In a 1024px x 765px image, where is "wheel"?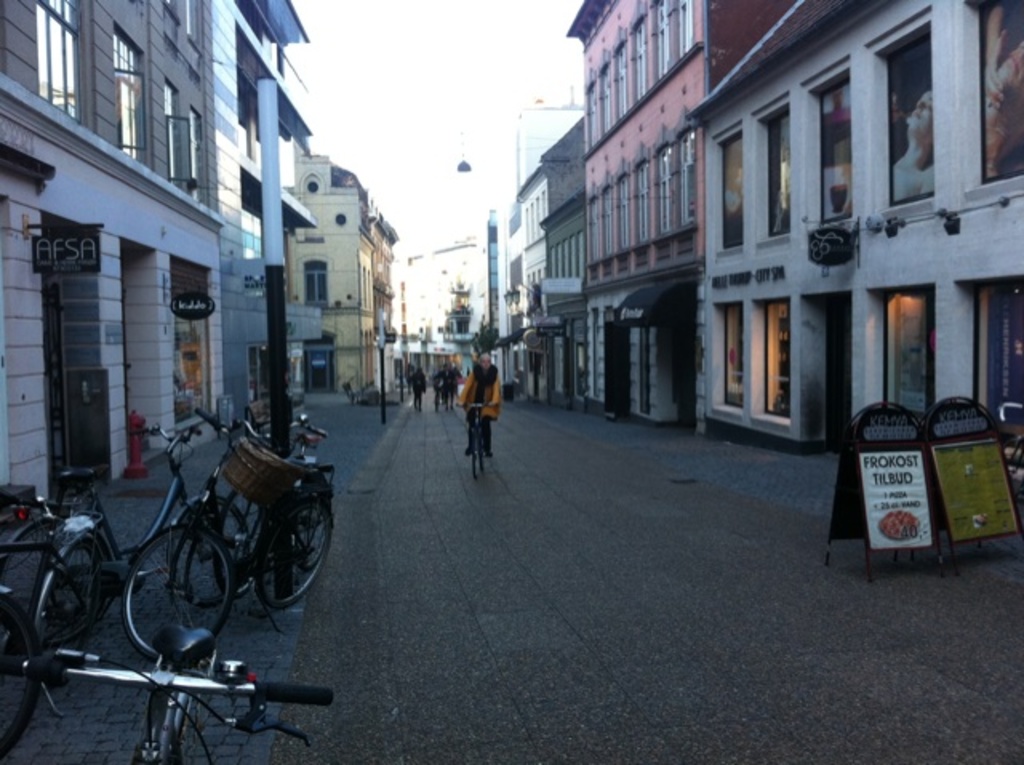
left=0, top=525, right=104, bottom=645.
